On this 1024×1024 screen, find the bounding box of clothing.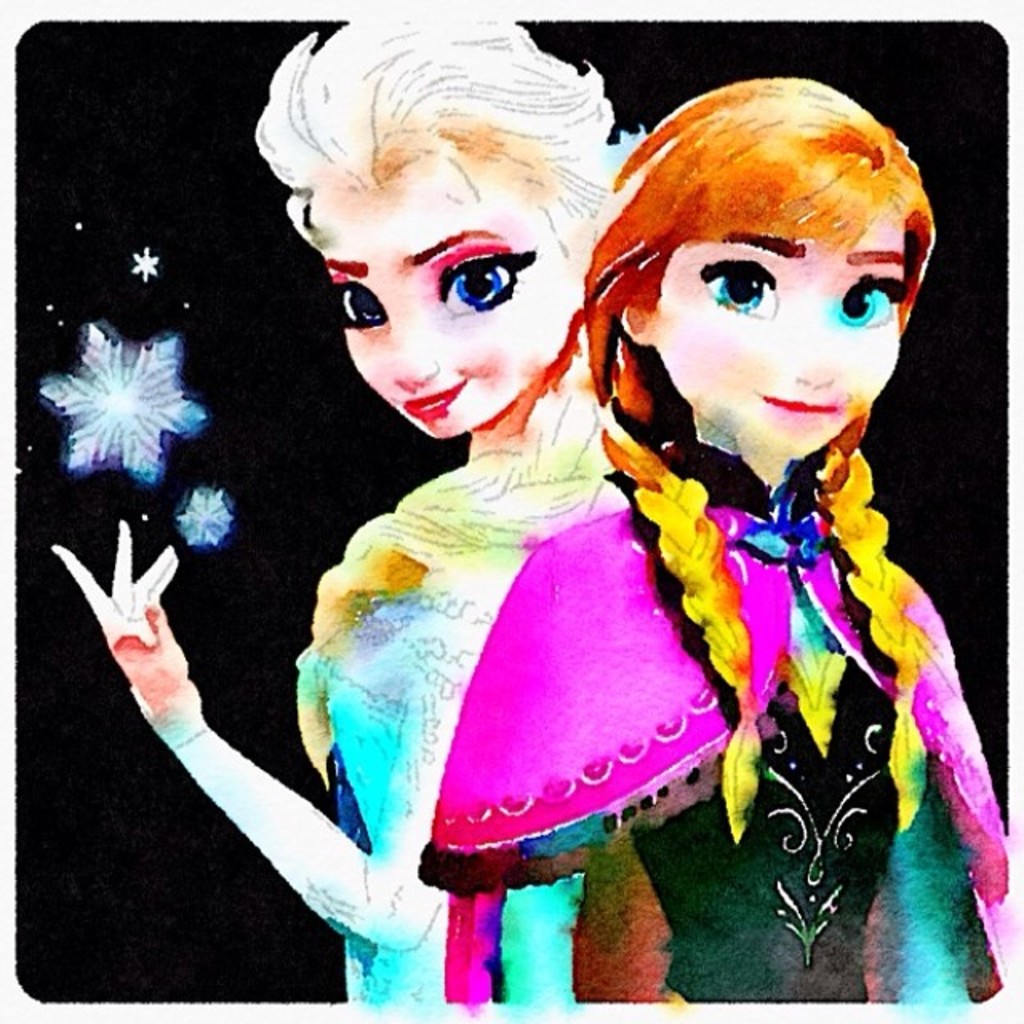
Bounding box: bbox=(416, 480, 1014, 1010).
